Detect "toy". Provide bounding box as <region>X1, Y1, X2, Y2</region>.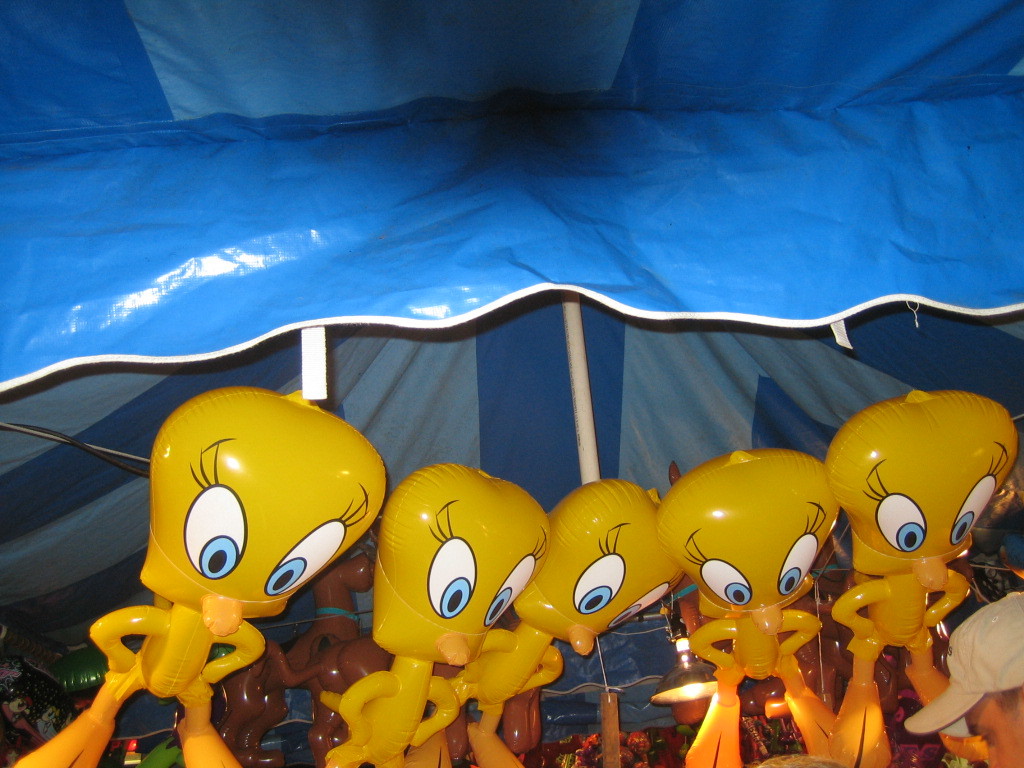
<region>902, 588, 1023, 735</region>.
